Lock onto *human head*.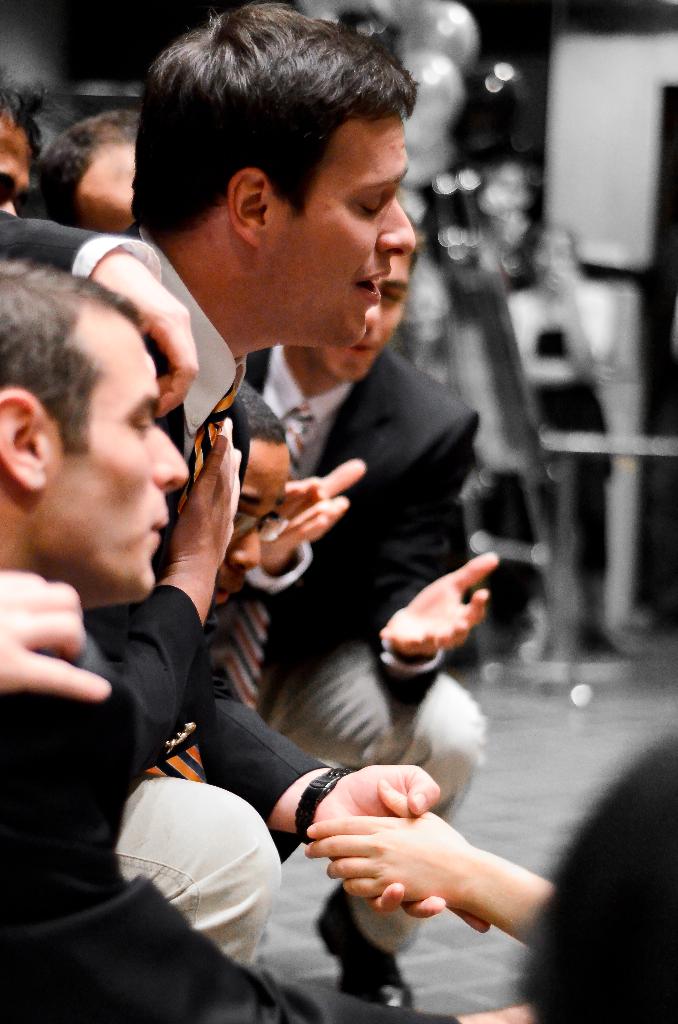
Locked: detection(0, 64, 63, 218).
